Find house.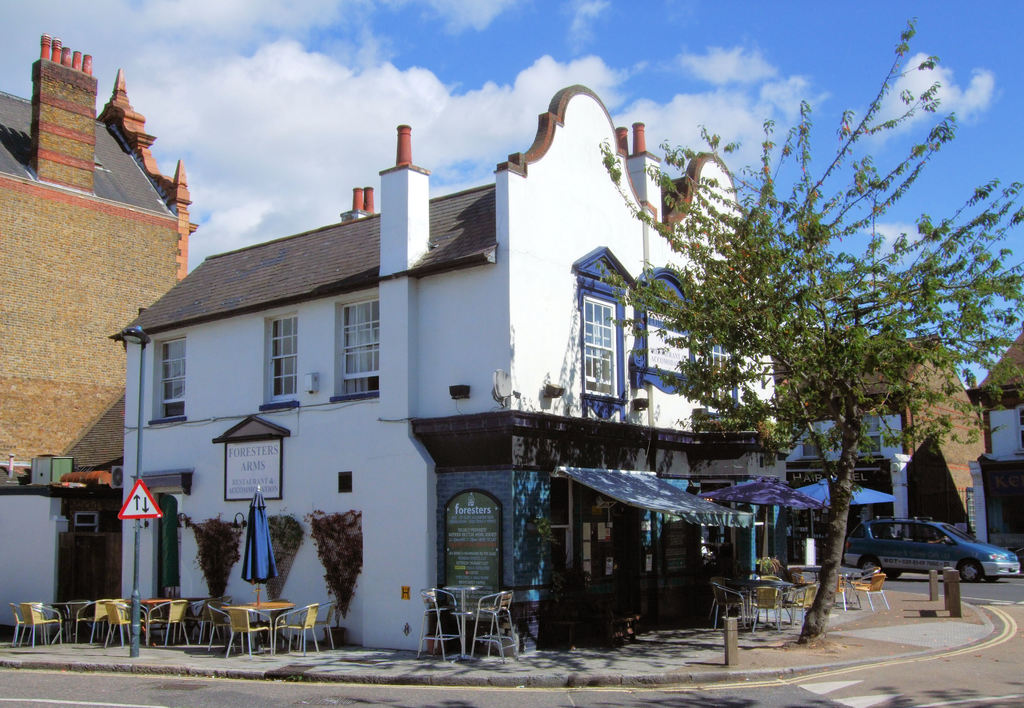
left=790, top=335, right=981, bottom=561.
